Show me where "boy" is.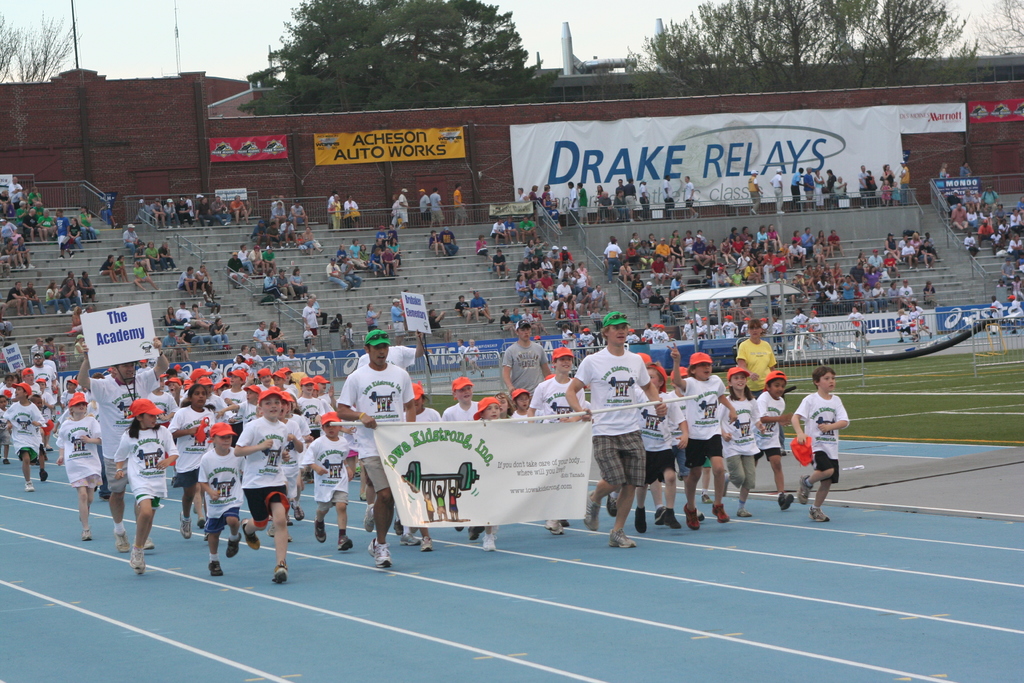
"boy" is at crop(49, 209, 75, 259).
